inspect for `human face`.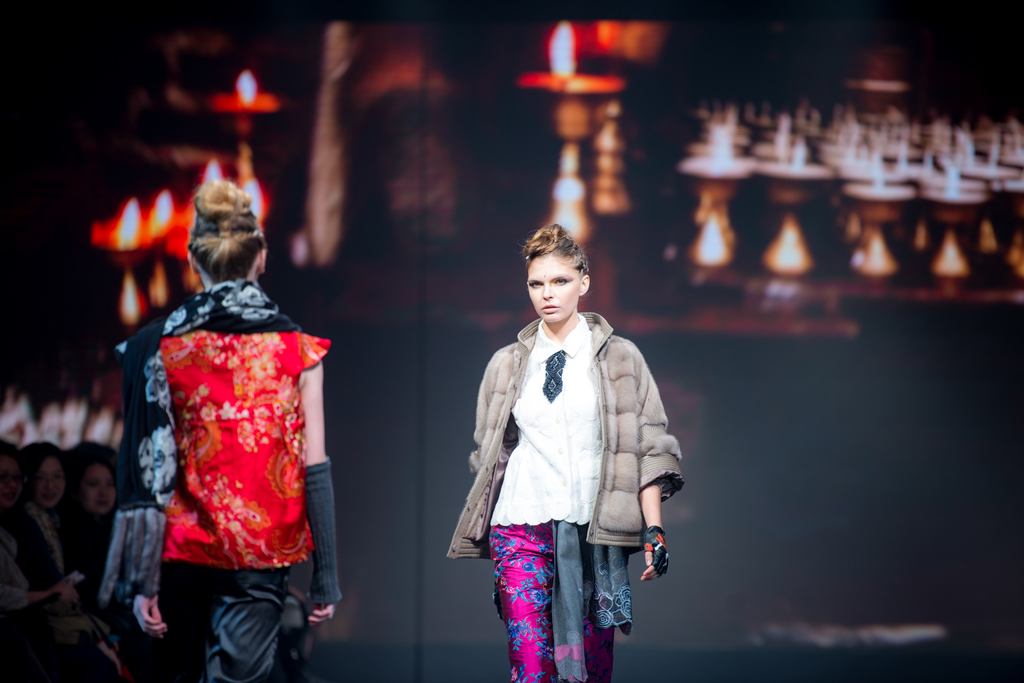
Inspection: select_region(0, 452, 25, 508).
